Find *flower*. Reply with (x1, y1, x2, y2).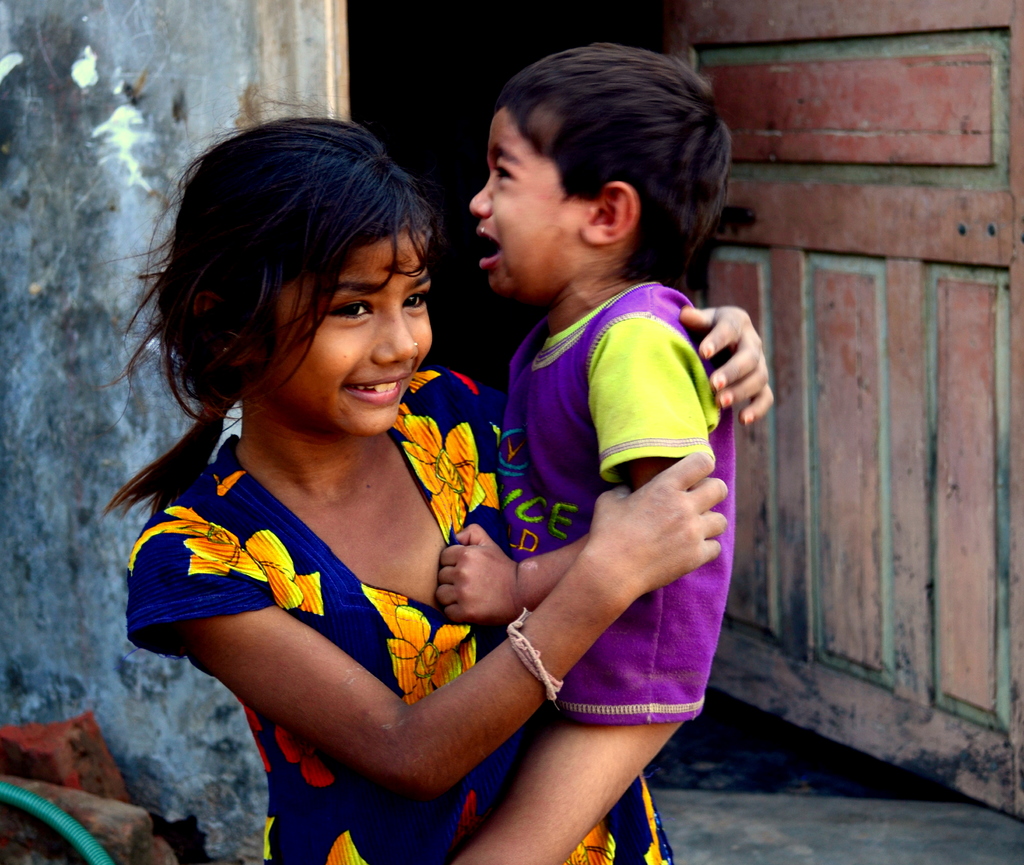
(390, 604, 480, 704).
